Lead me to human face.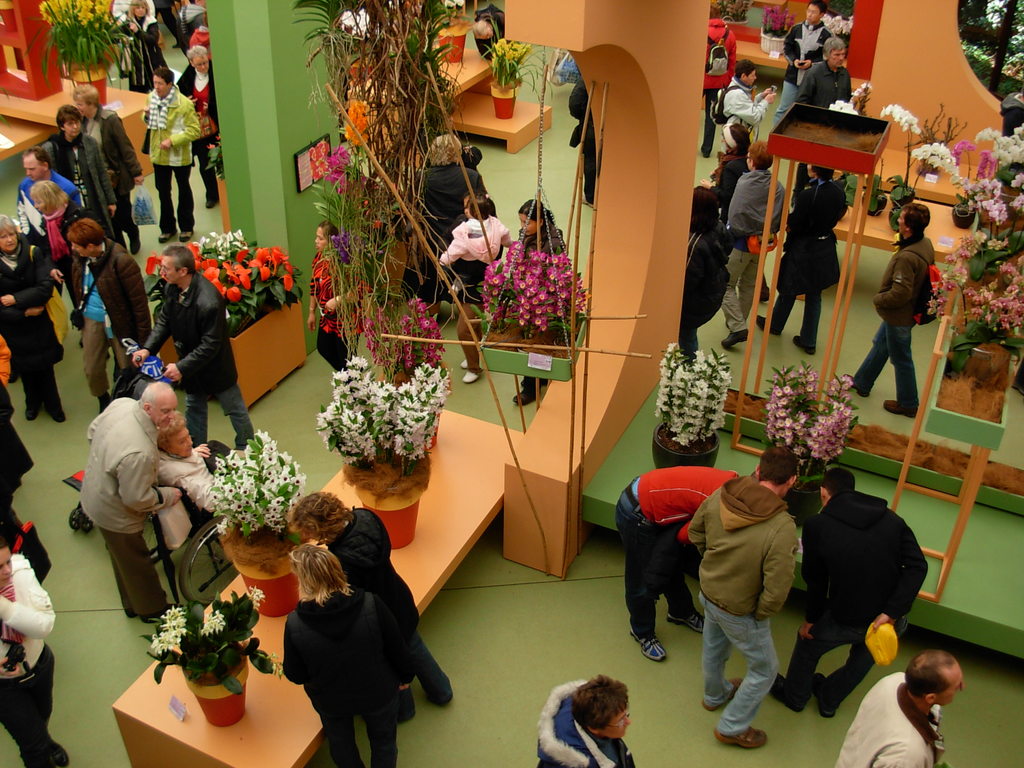
Lead to bbox=(829, 49, 845, 67).
